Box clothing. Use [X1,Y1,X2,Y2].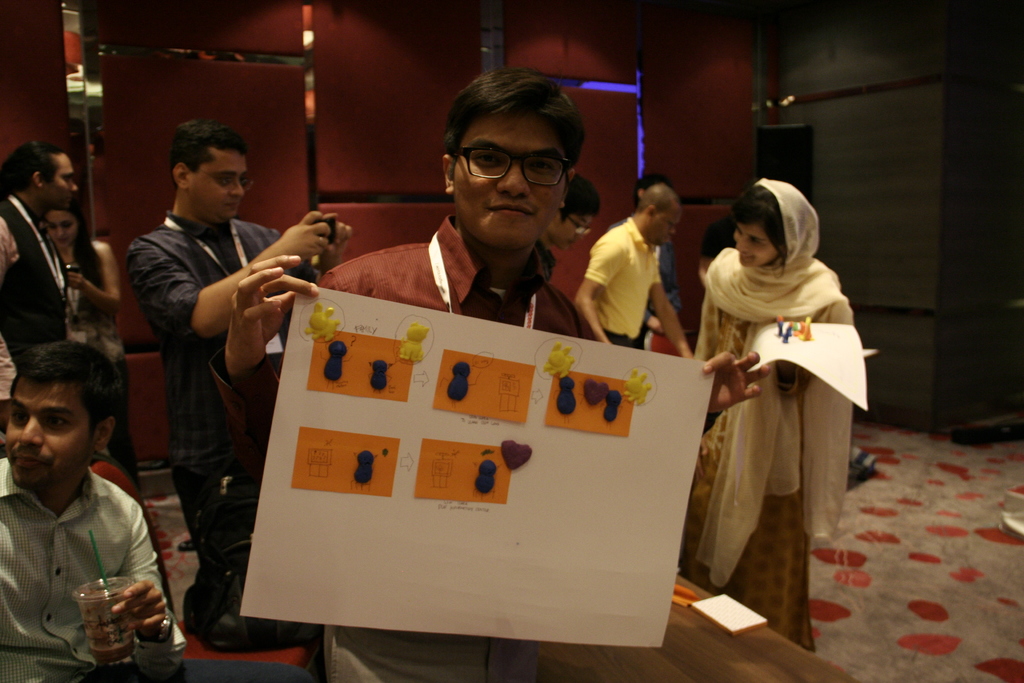
[698,173,867,652].
